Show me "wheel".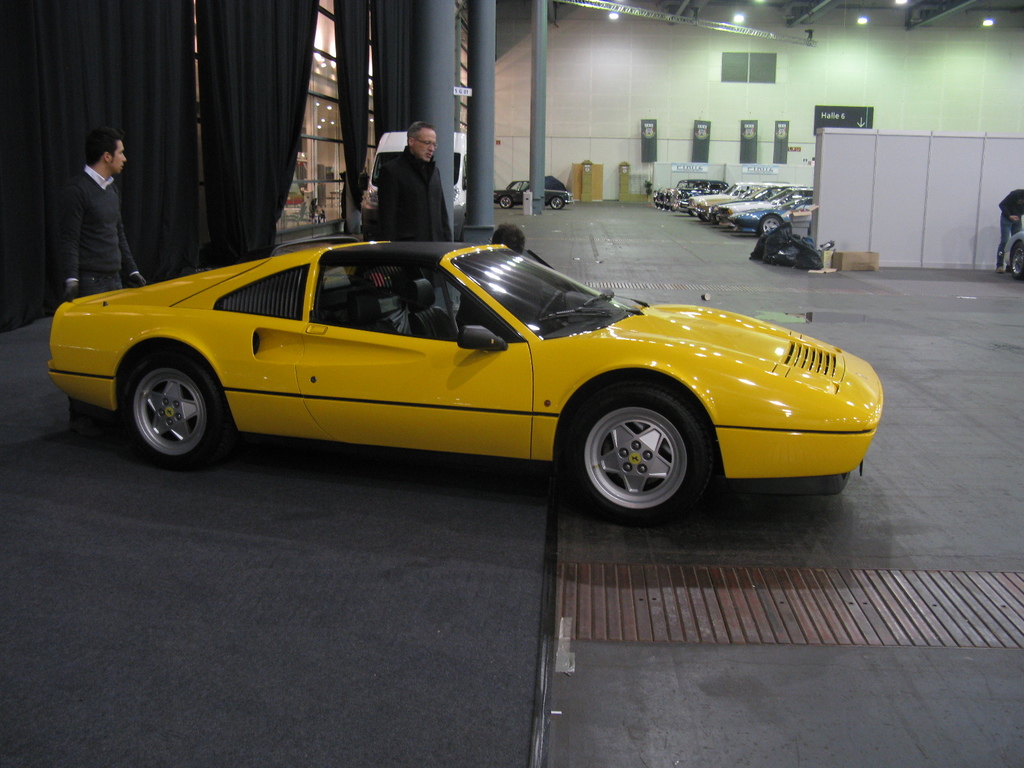
"wheel" is here: [762,210,785,233].
